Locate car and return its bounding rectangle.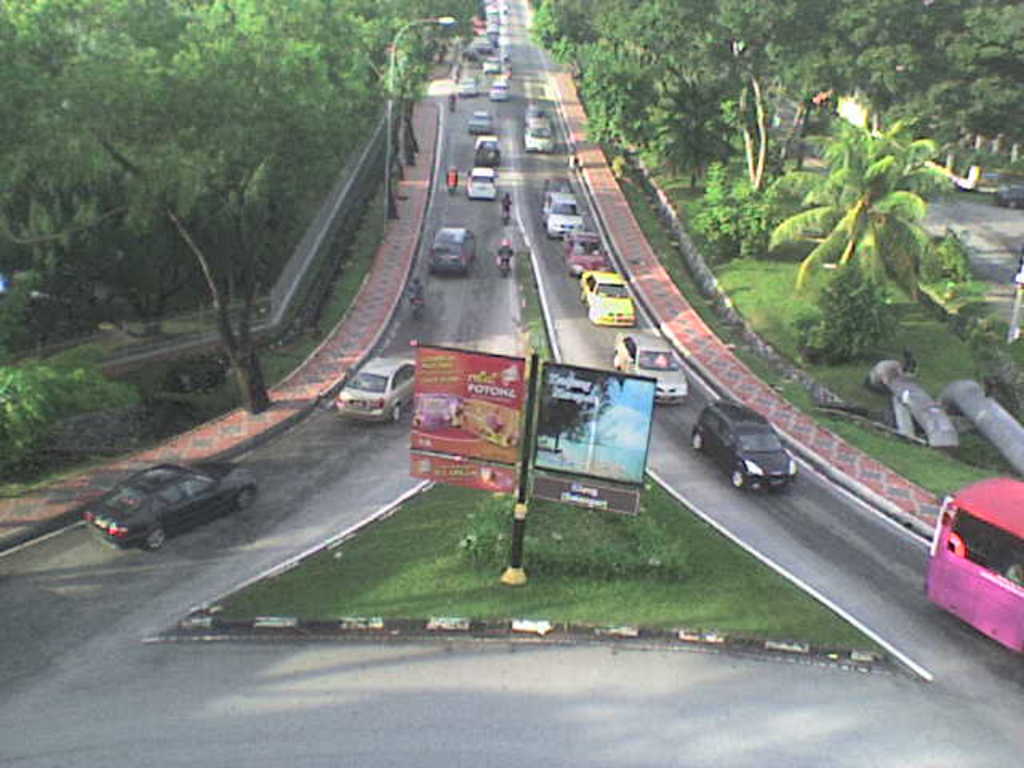
detection(539, 192, 582, 235).
